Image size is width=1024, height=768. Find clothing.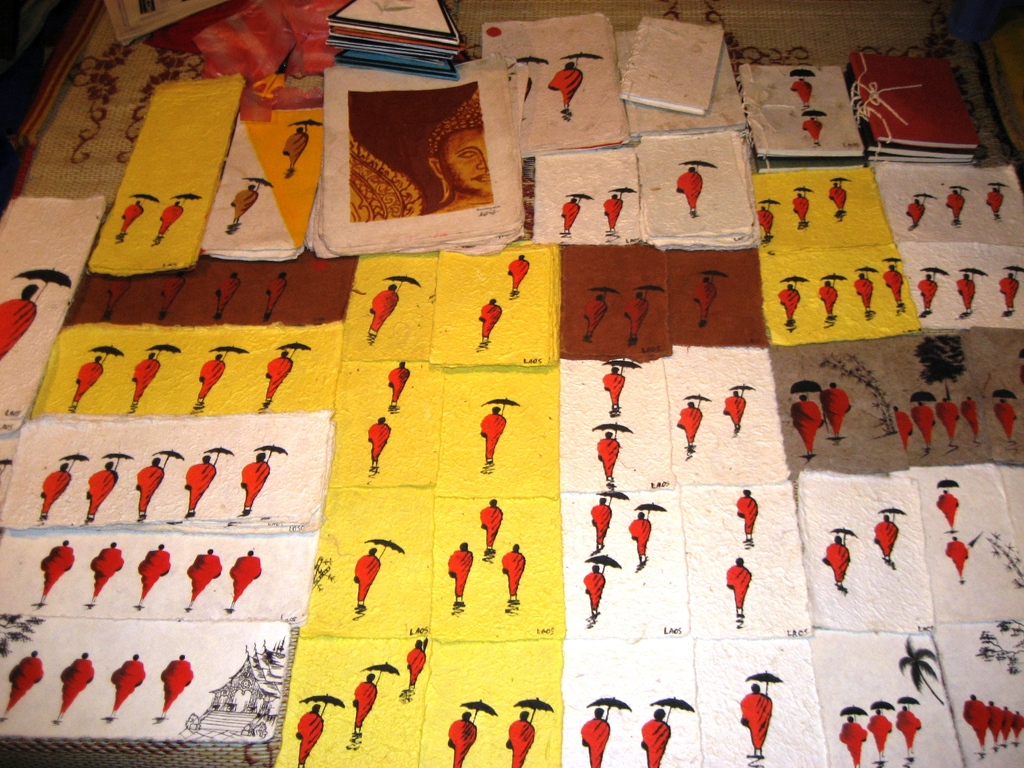
<region>796, 195, 810, 219</region>.
